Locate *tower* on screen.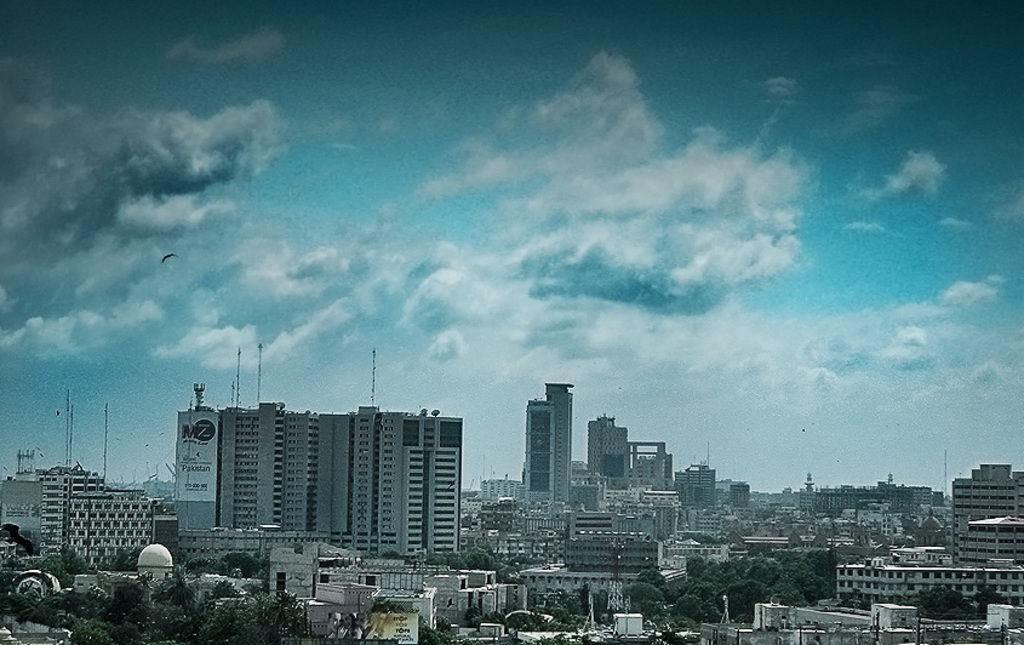
On screen at left=514, top=369, right=589, bottom=516.
